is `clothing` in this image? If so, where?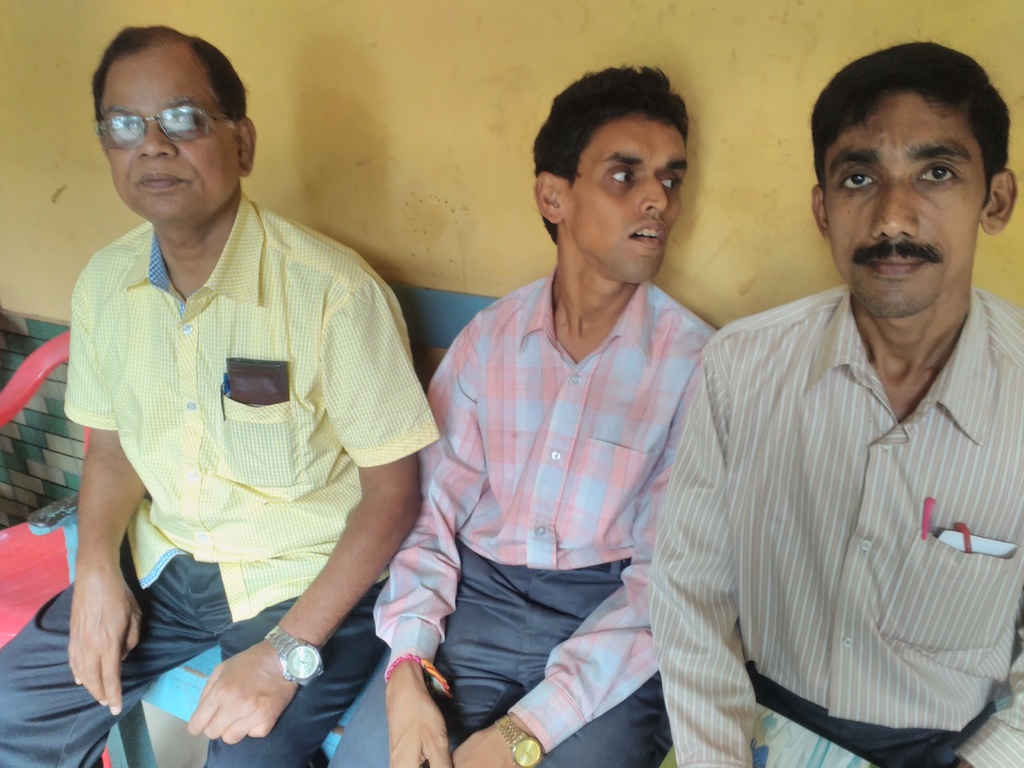
Yes, at bbox=(646, 282, 1023, 766).
